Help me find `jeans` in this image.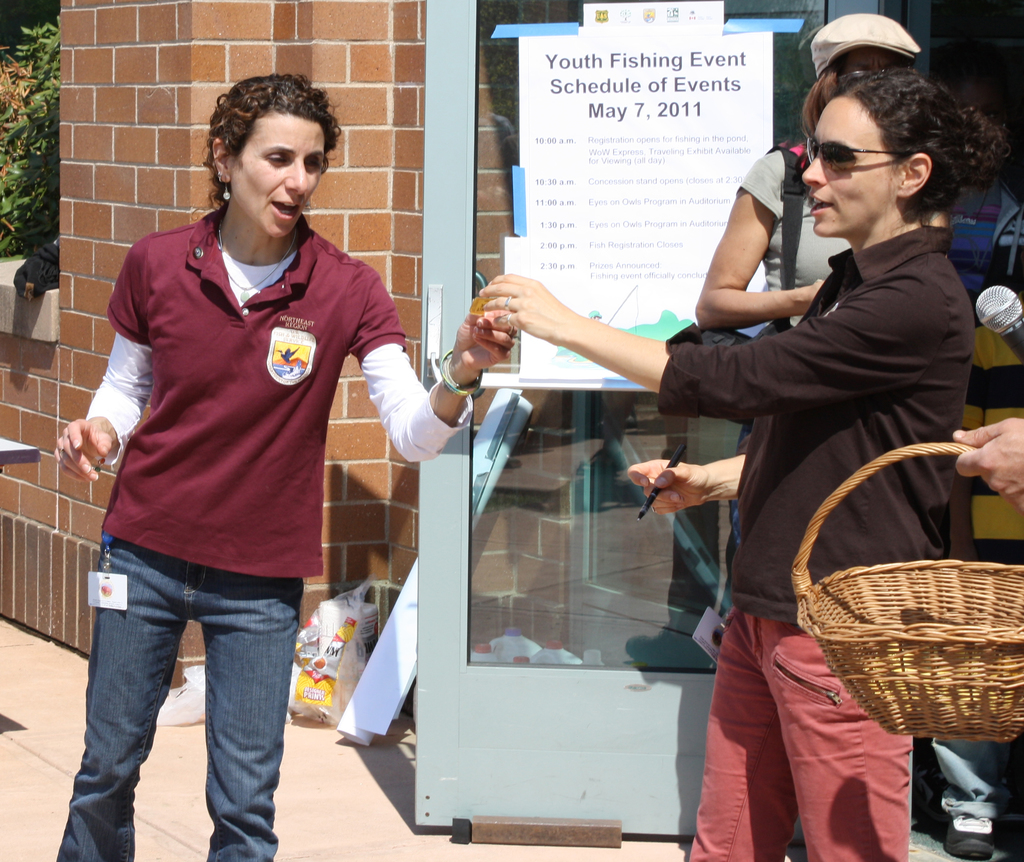
Found it: 68,541,323,841.
